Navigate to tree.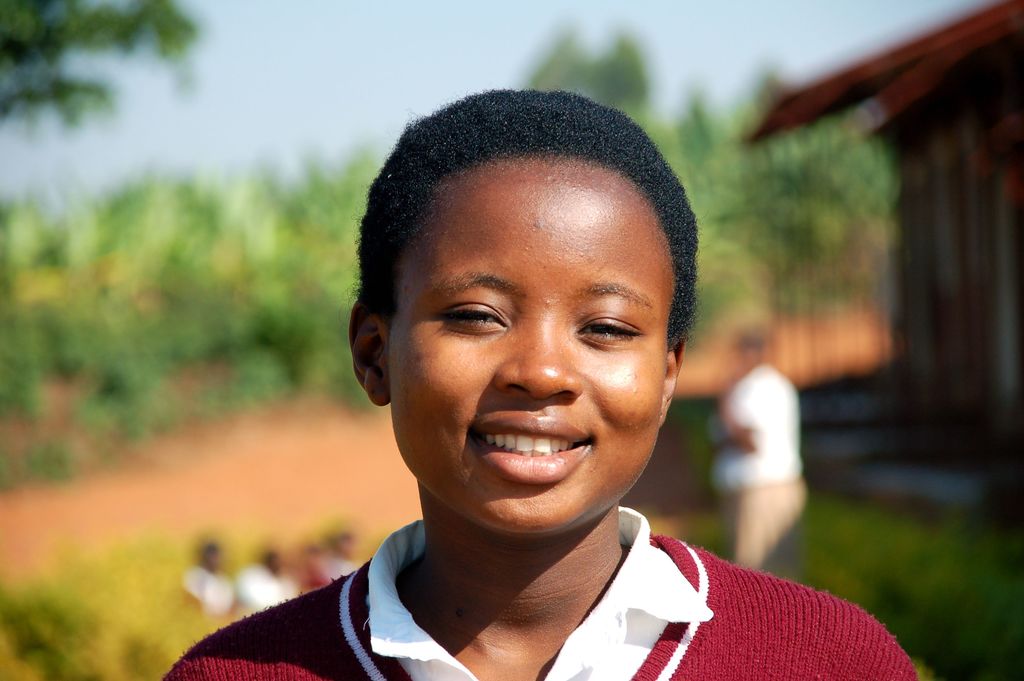
Navigation target: bbox=[0, 0, 210, 132].
